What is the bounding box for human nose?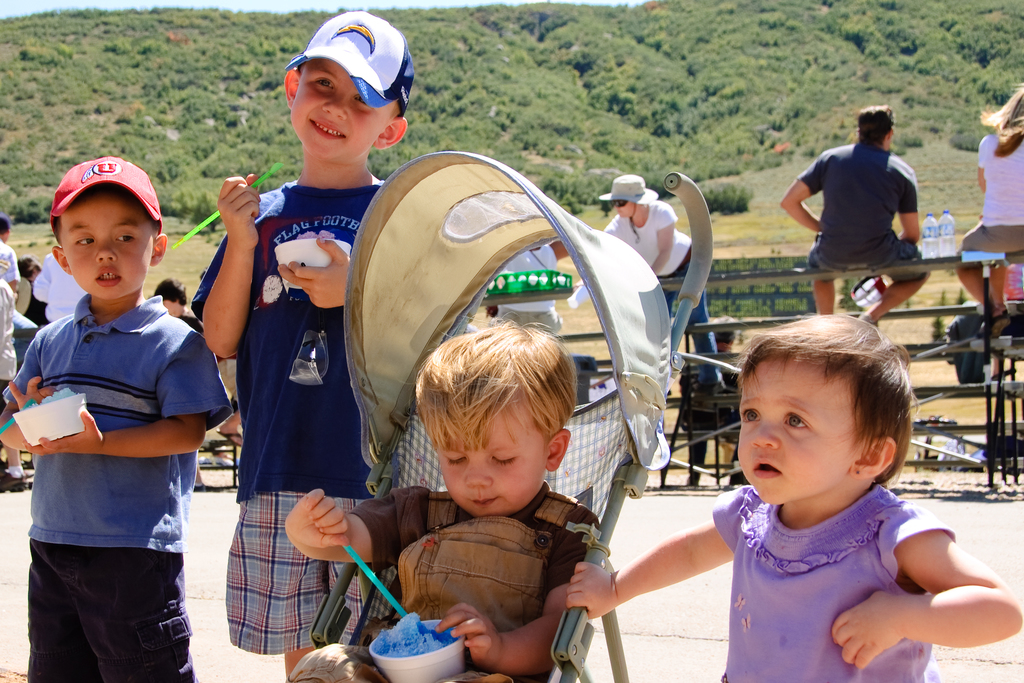
(left=320, top=94, right=350, bottom=120).
